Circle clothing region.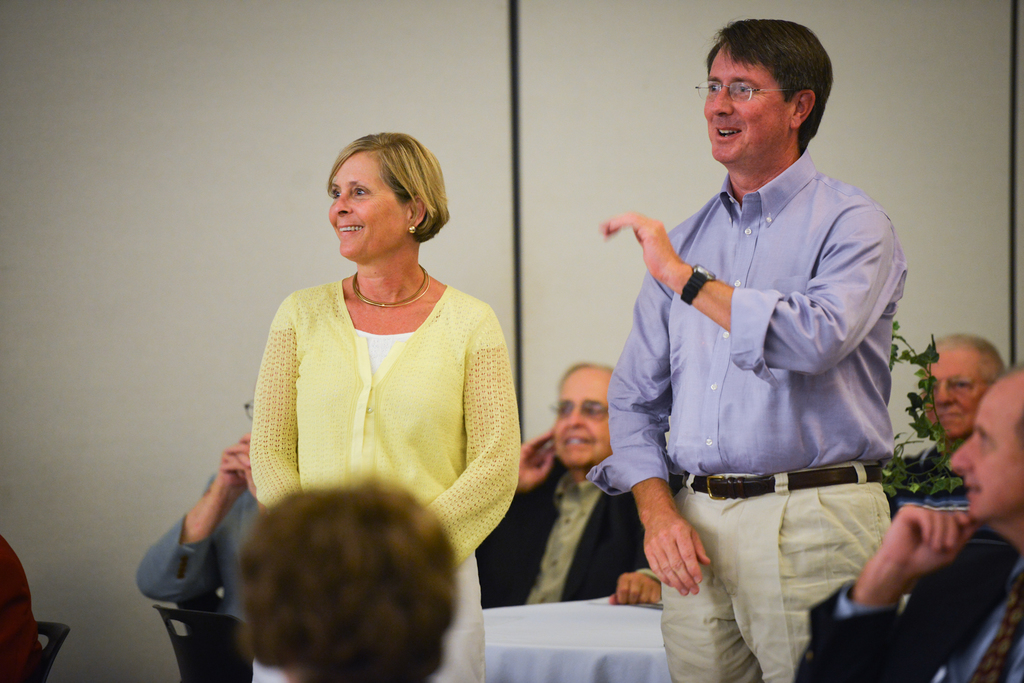
Region: pyautogui.locateOnScreen(471, 460, 651, 611).
